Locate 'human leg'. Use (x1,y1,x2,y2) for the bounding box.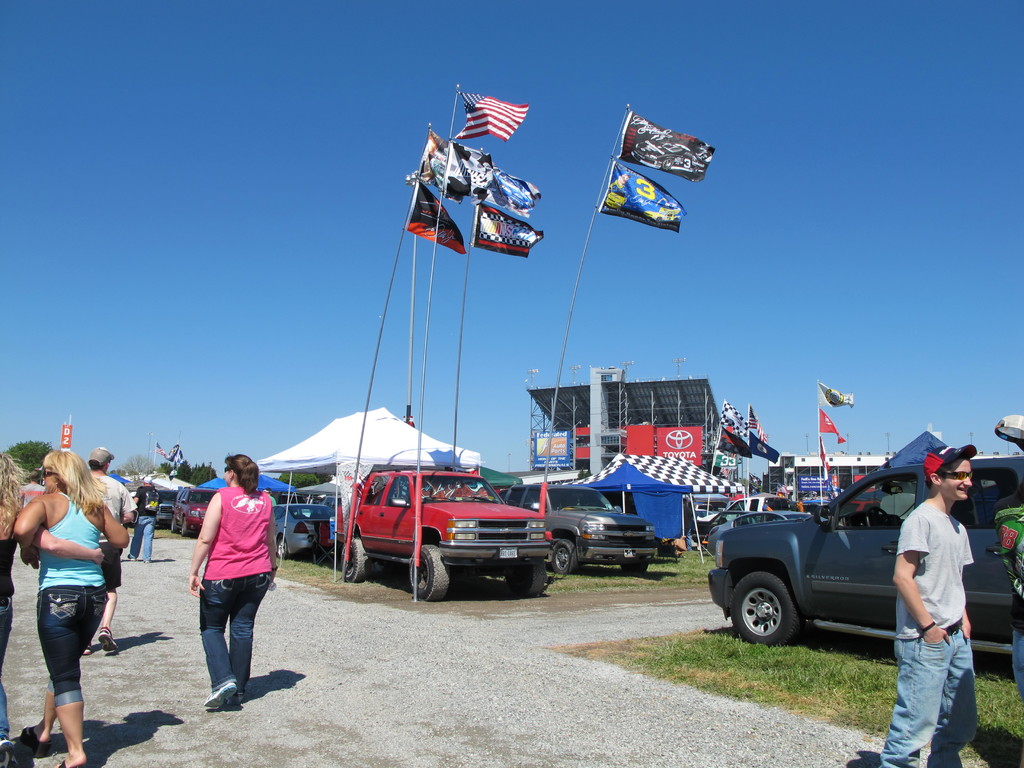
(198,580,235,712).
